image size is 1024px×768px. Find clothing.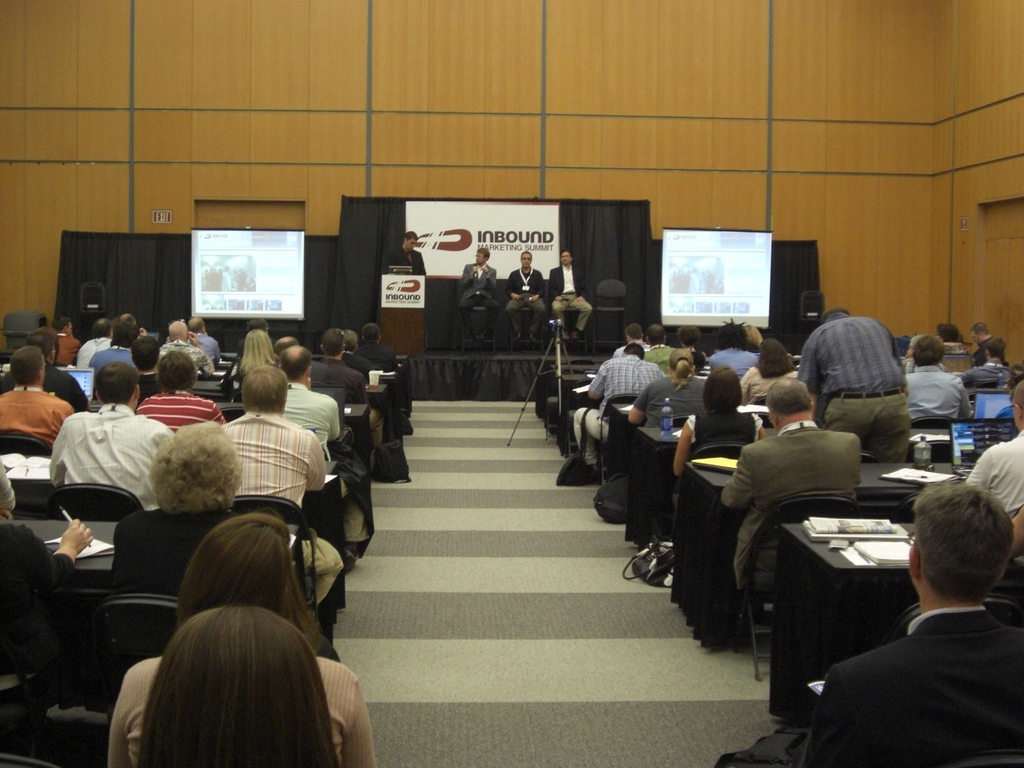
<bbox>310, 357, 375, 424</bbox>.
